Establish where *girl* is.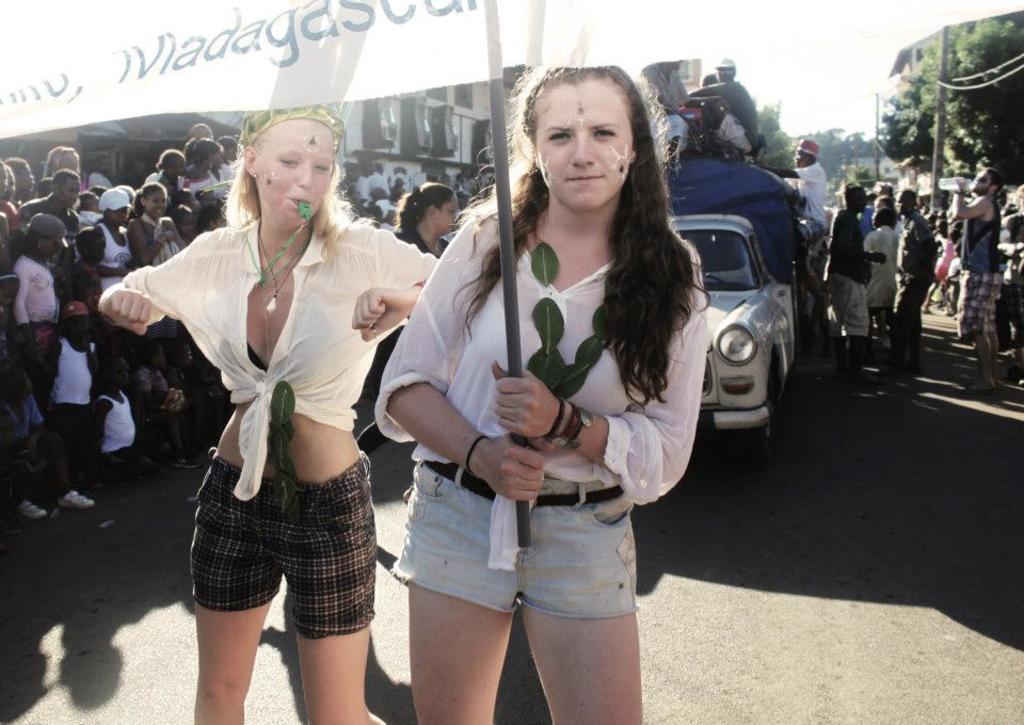
Established at [93,186,138,289].
